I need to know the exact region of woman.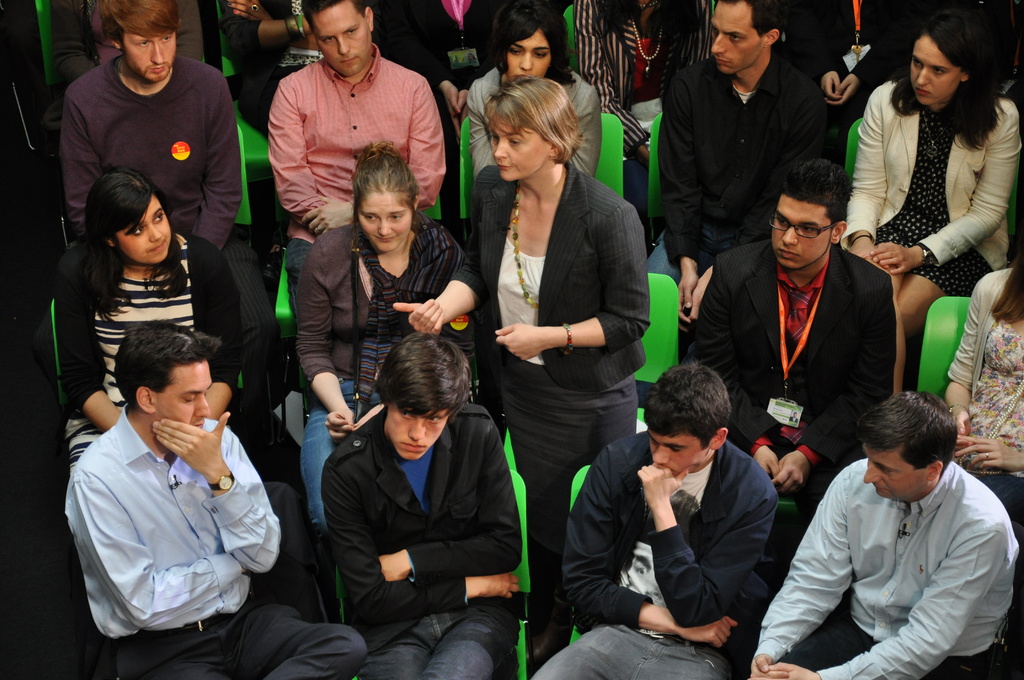
Region: detection(67, 168, 245, 506).
